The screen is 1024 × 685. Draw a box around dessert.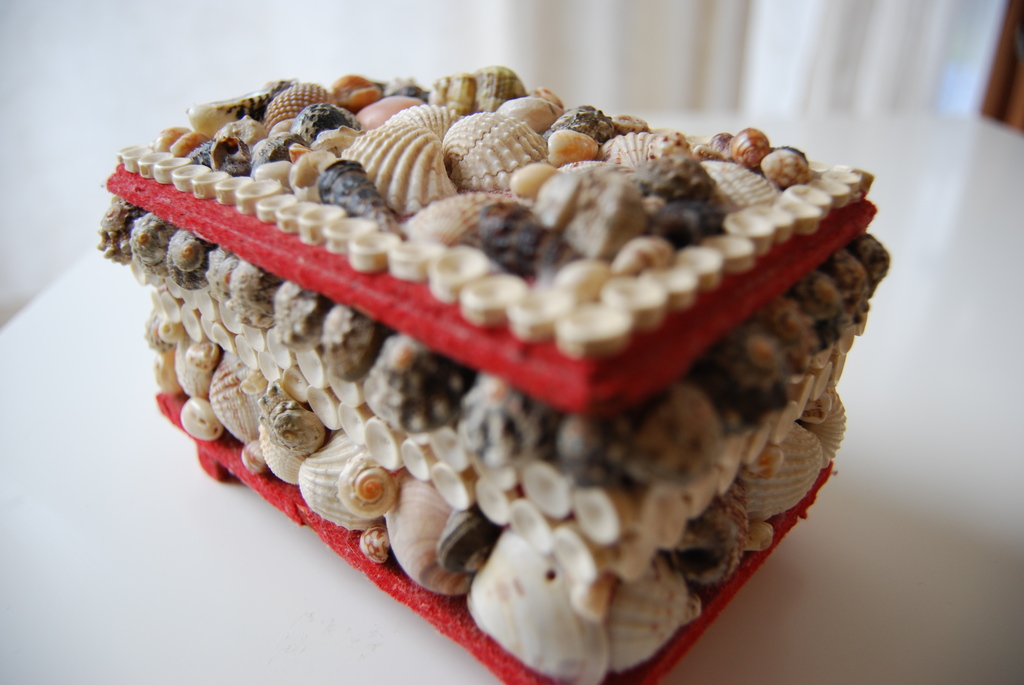
select_region(95, 53, 890, 684).
